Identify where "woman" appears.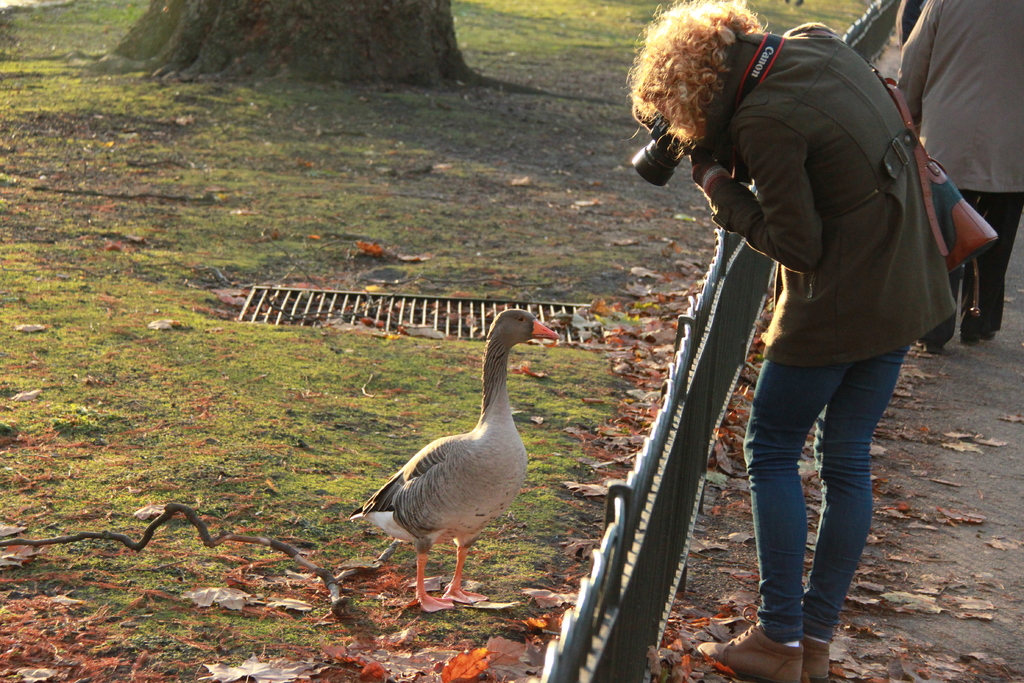
Appears at rect(599, 15, 977, 656).
